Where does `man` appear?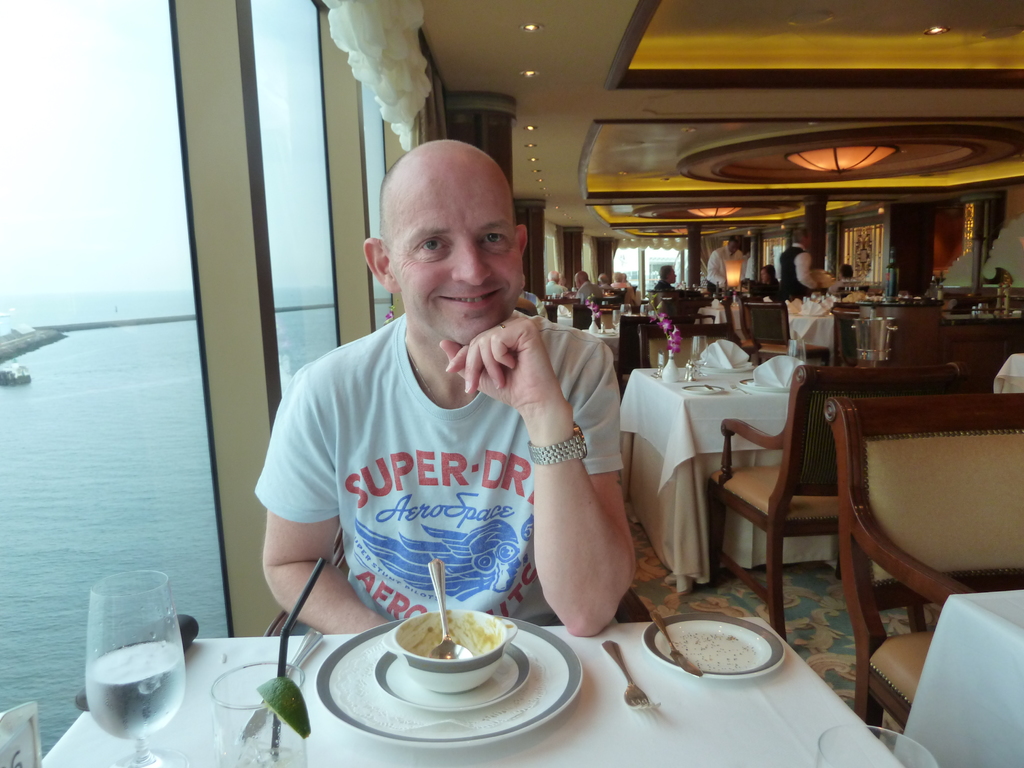
Appears at Rect(545, 268, 568, 295).
